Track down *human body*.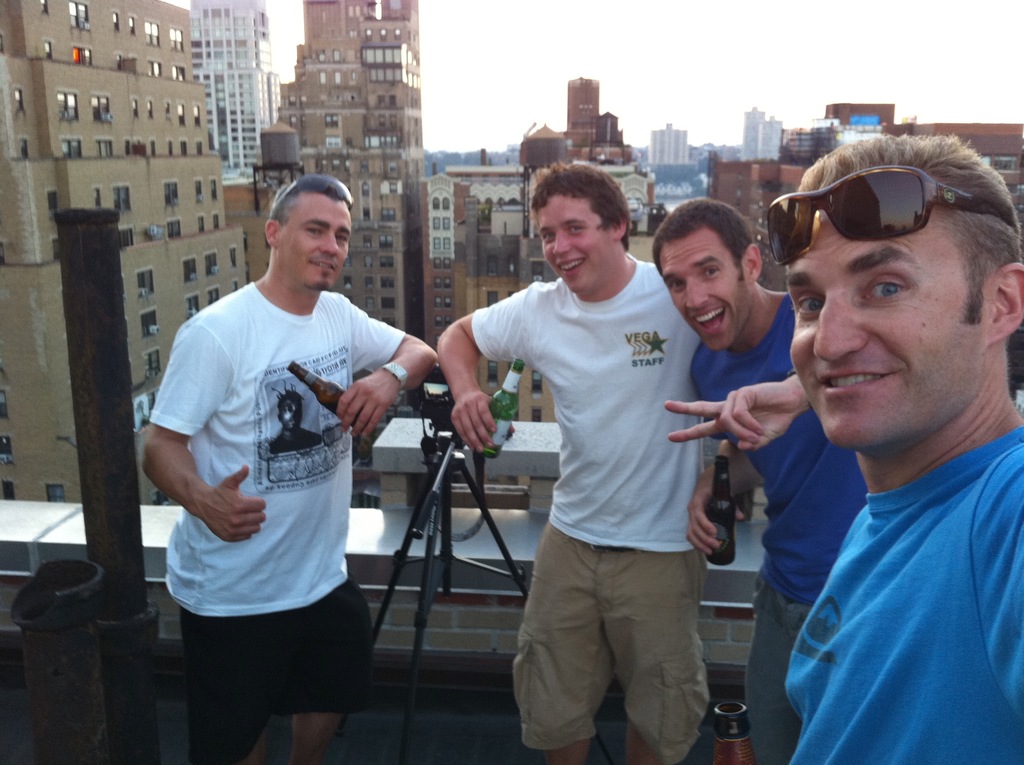
Tracked to 663/286/866/762.
